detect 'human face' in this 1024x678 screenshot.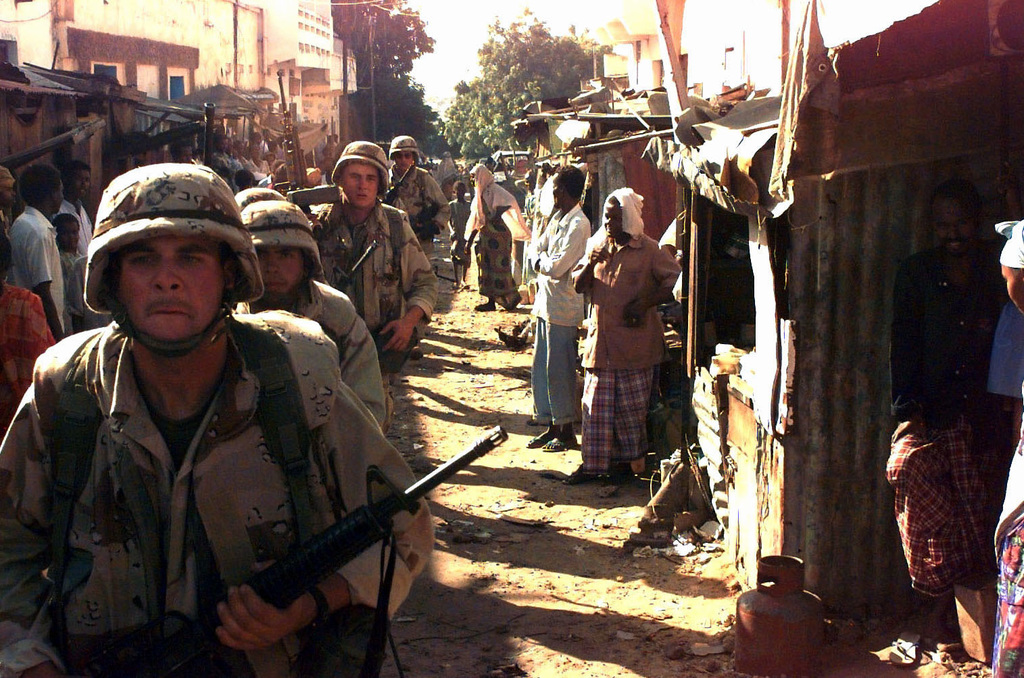
Detection: {"x1": 257, "y1": 243, "x2": 302, "y2": 295}.
